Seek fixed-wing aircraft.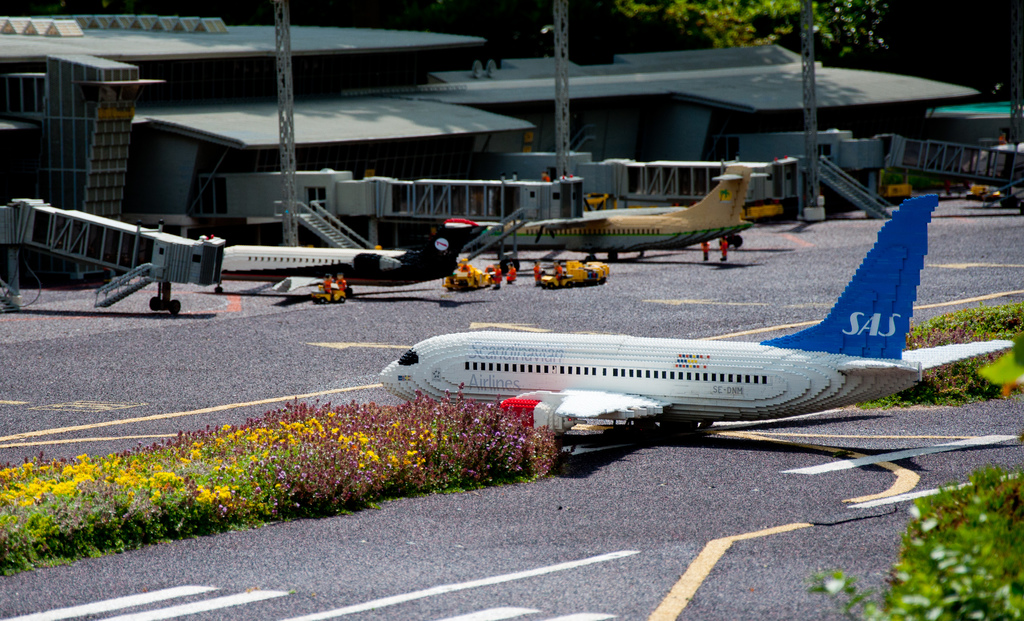
<bbox>219, 231, 485, 294</bbox>.
